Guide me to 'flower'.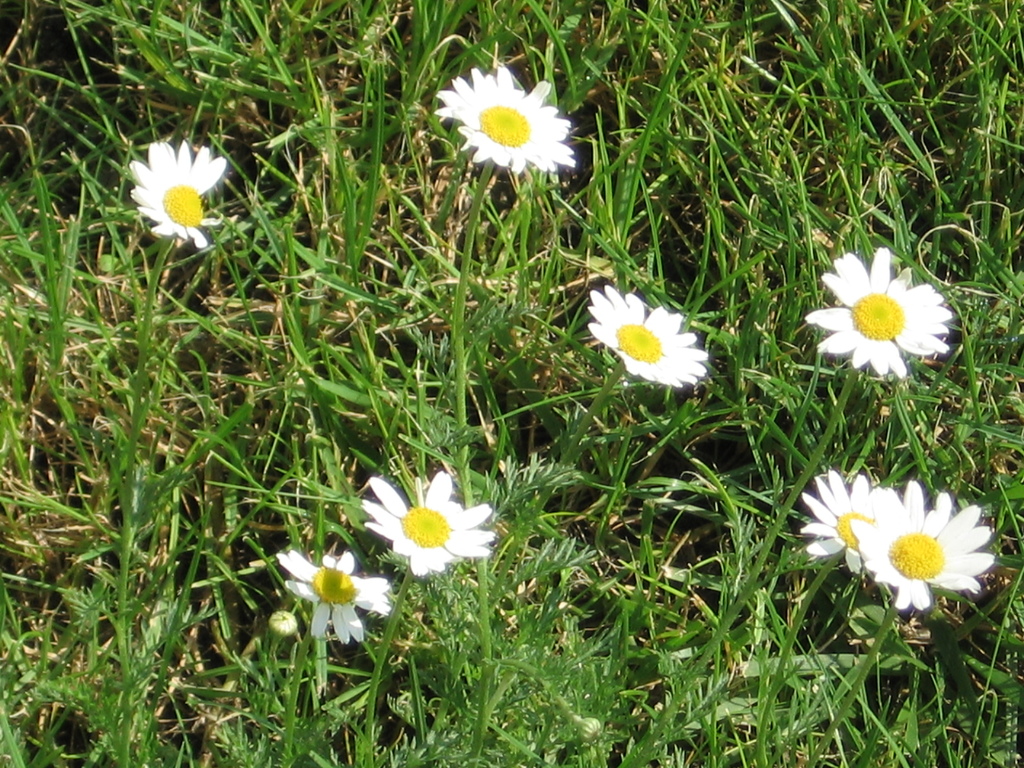
Guidance: x1=799, y1=449, x2=1011, y2=618.
